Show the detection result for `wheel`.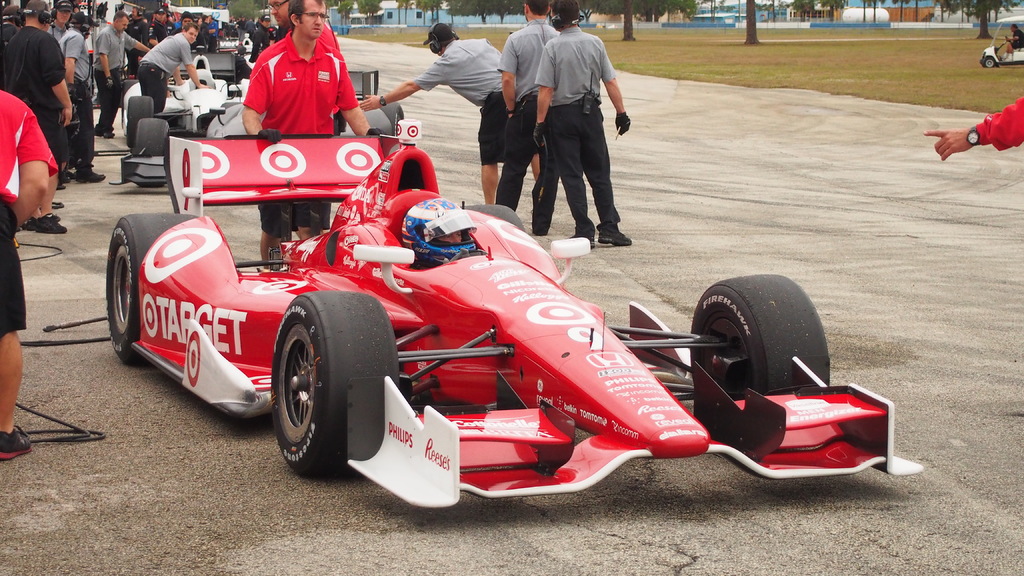
l=125, t=97, r=155, b=148.
